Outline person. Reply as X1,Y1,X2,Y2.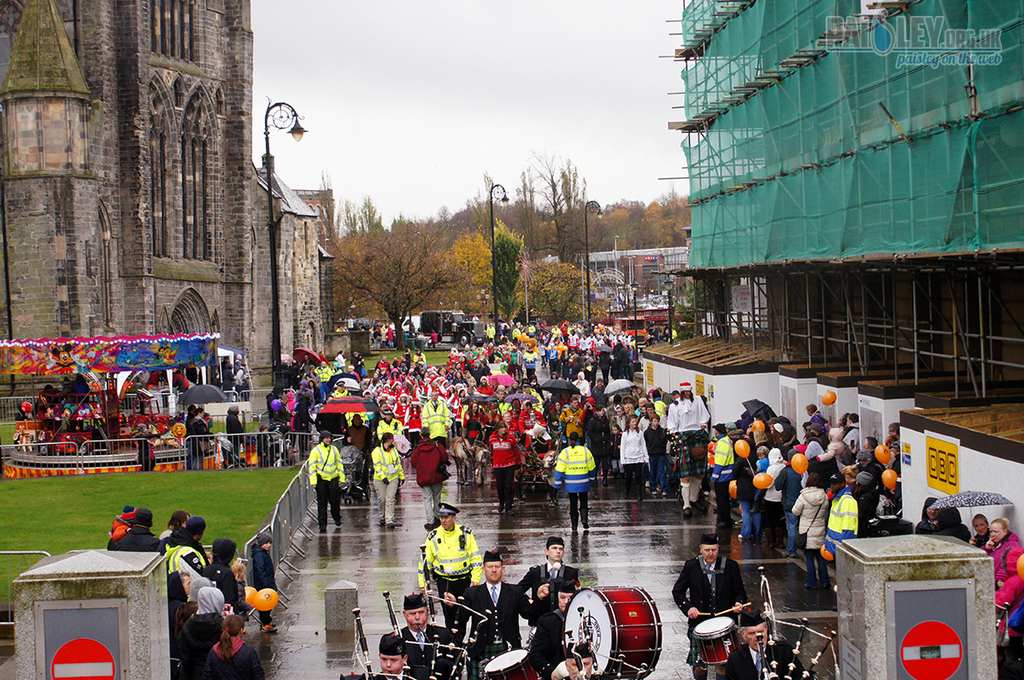
557,642,614,679.
